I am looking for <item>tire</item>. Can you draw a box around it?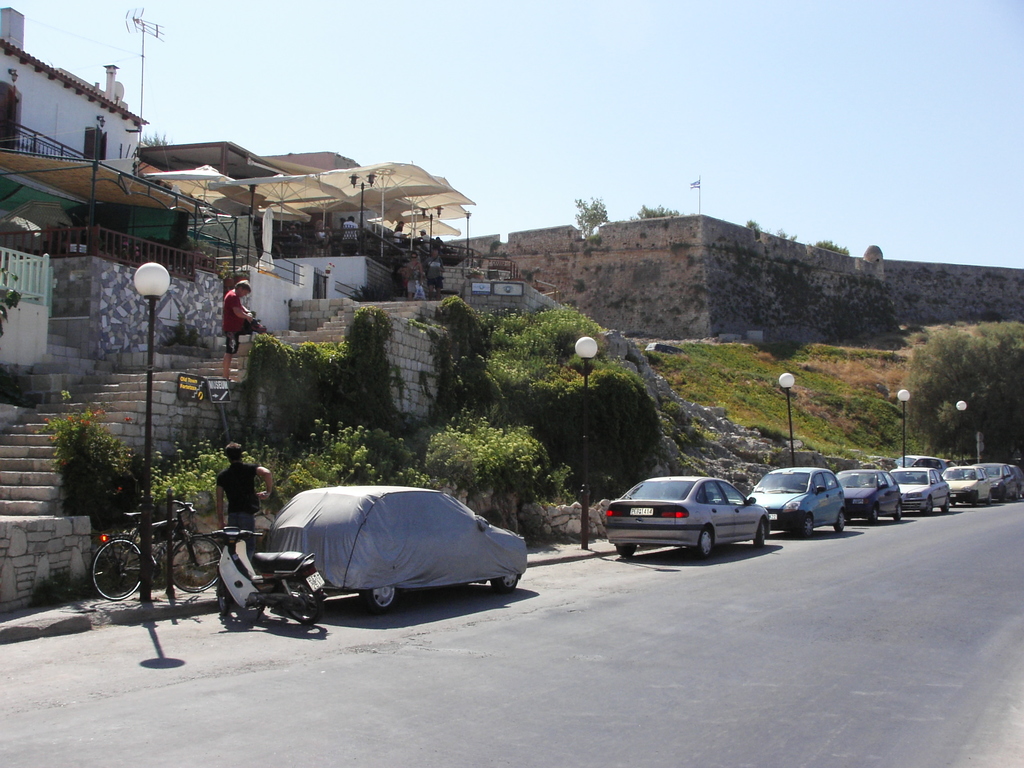
Sure, the bounding box is locate(172, 536, 222, 593).
